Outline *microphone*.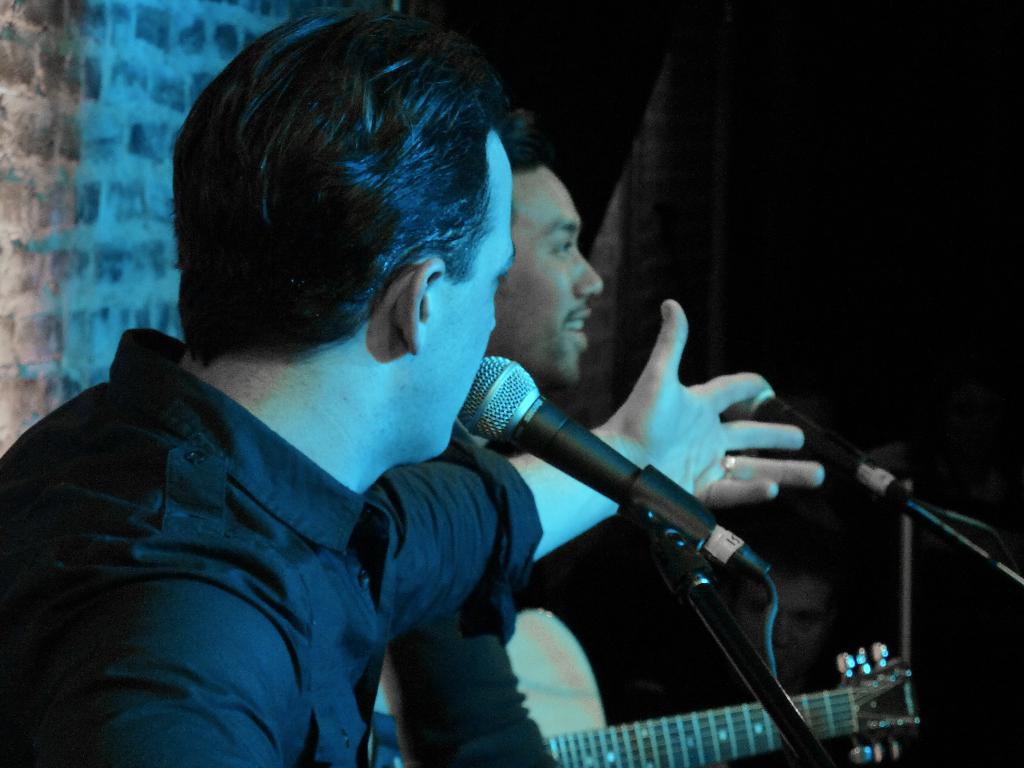
Outline: bbox(445, 352, 781, 582).
